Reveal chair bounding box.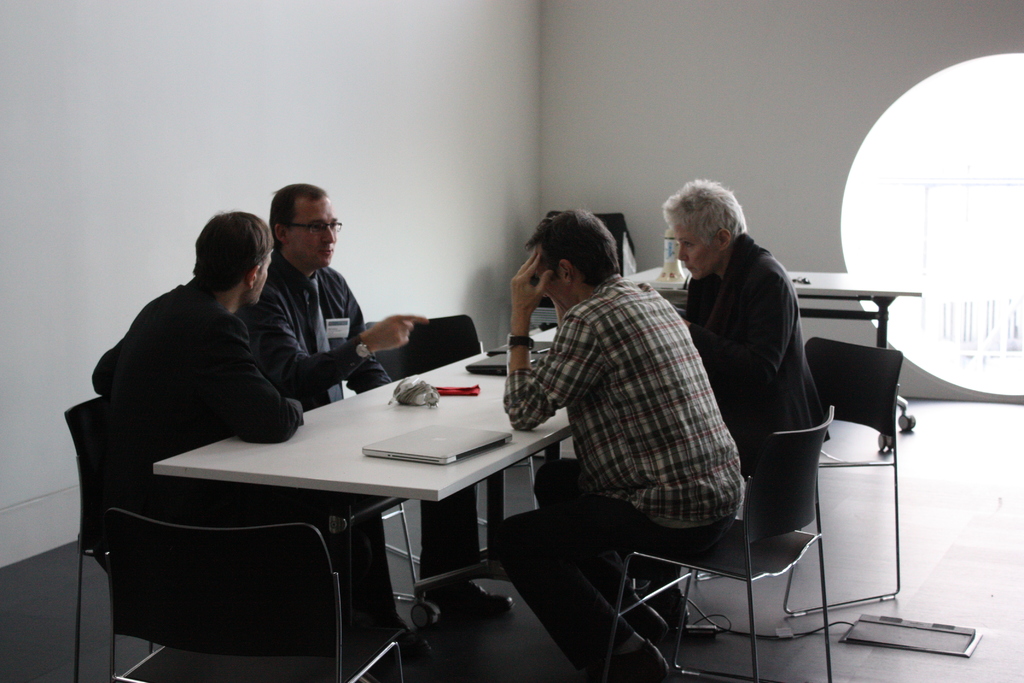
Revealed: crop(695, 333, 902, 617).
